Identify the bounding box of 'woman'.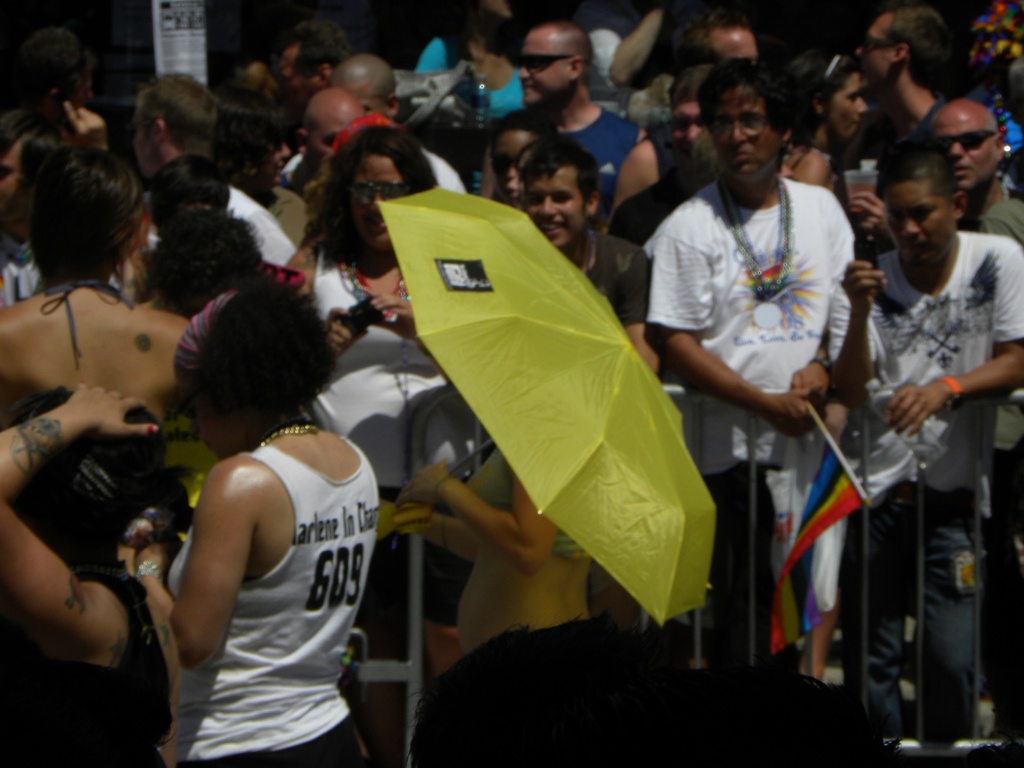
pyautogui.locateOnScreen(0, 145, 196, 426).
